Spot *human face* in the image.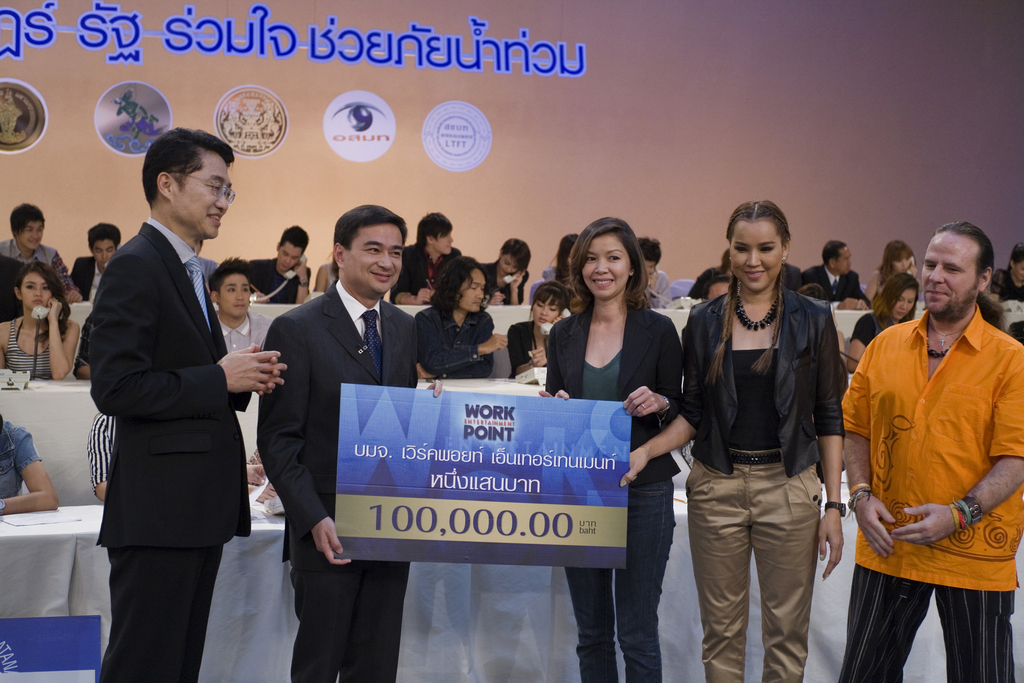
*human face* found at 430,236,455,252.
